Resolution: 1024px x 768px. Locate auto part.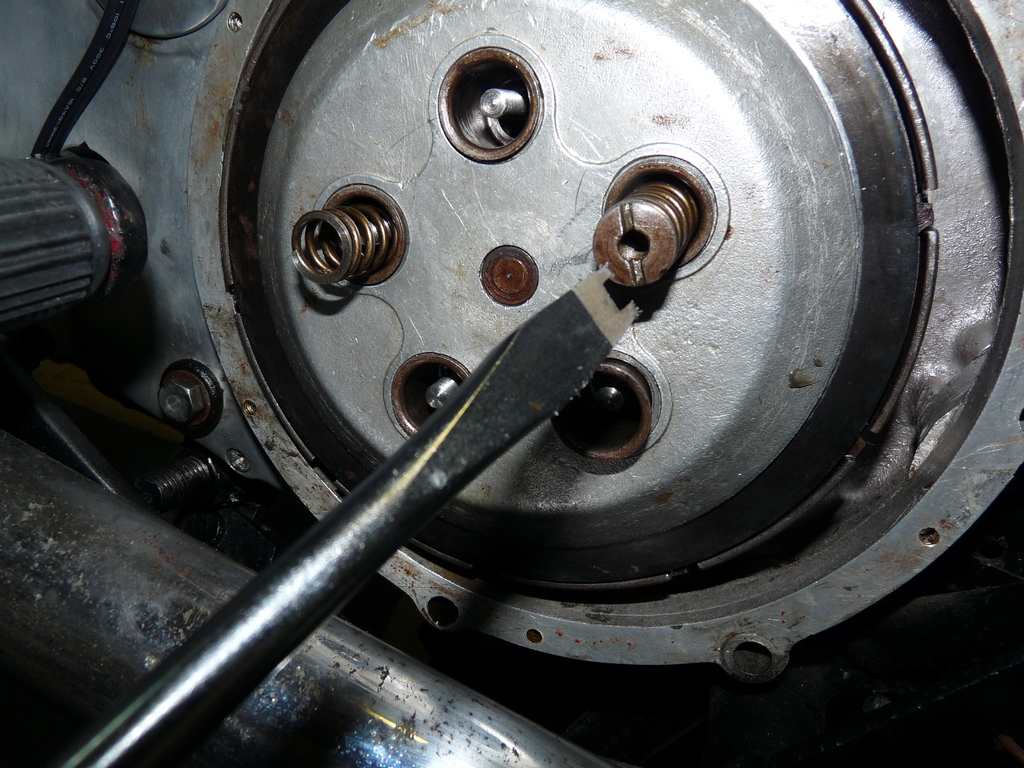
Rect(0, 2, 1023, 767).
